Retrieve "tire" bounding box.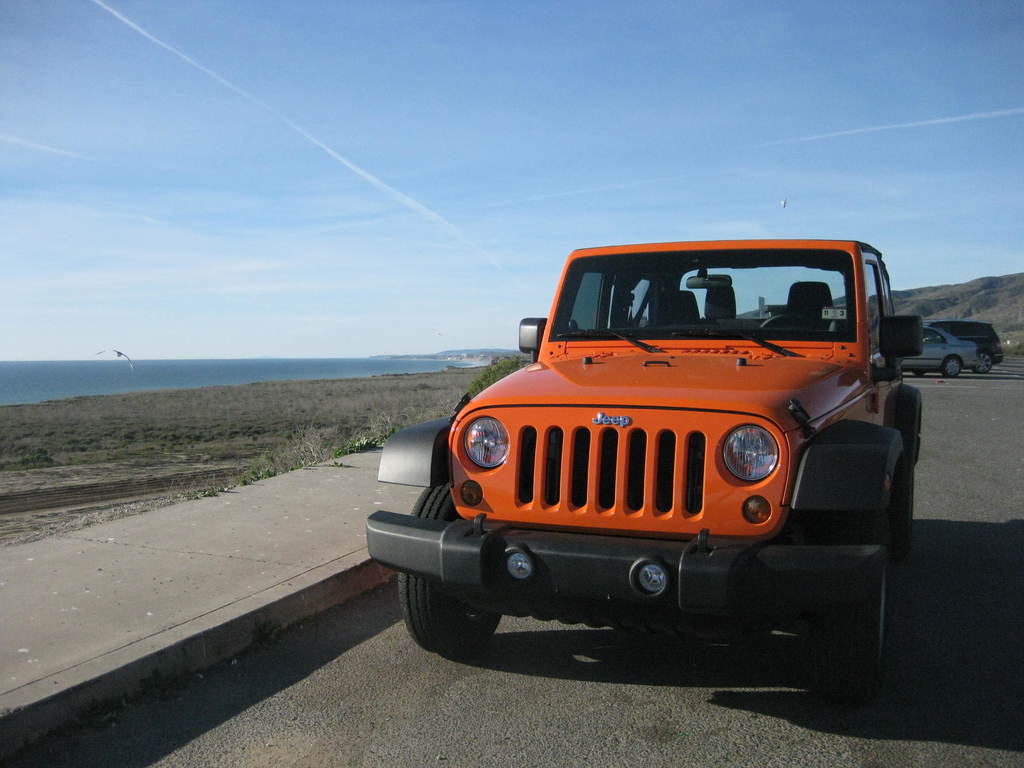
Bounding box: bbox=[972, 344, 993, 372].
